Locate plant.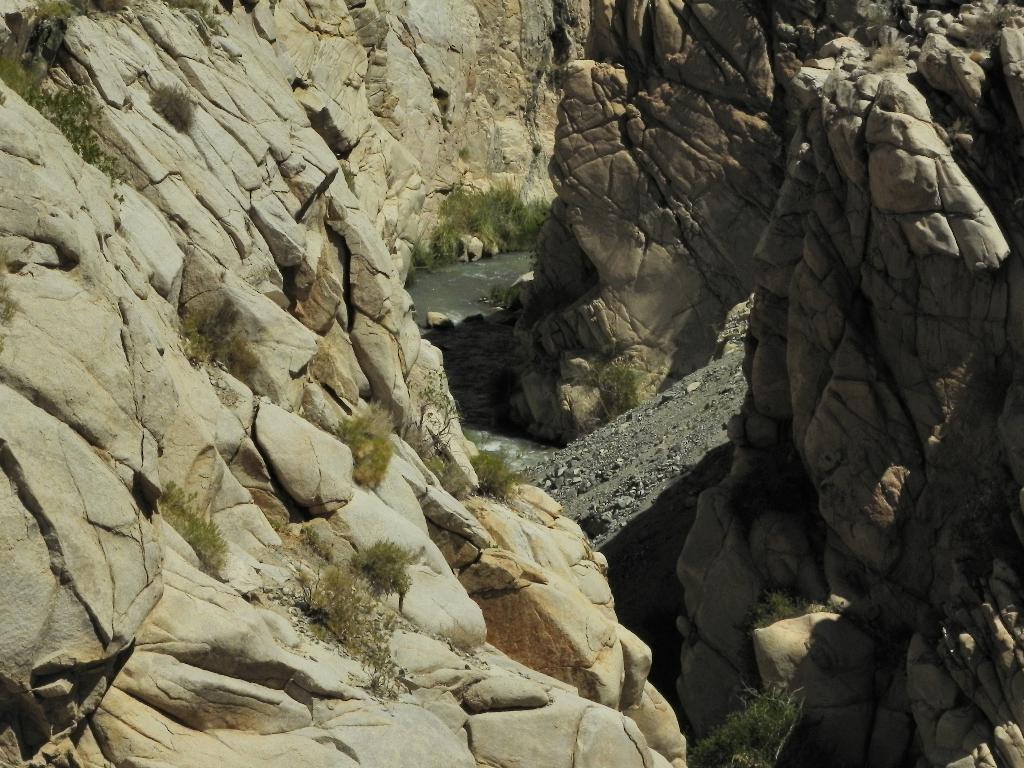
Bounding box: select_region(962, 0, 1014, 53).
